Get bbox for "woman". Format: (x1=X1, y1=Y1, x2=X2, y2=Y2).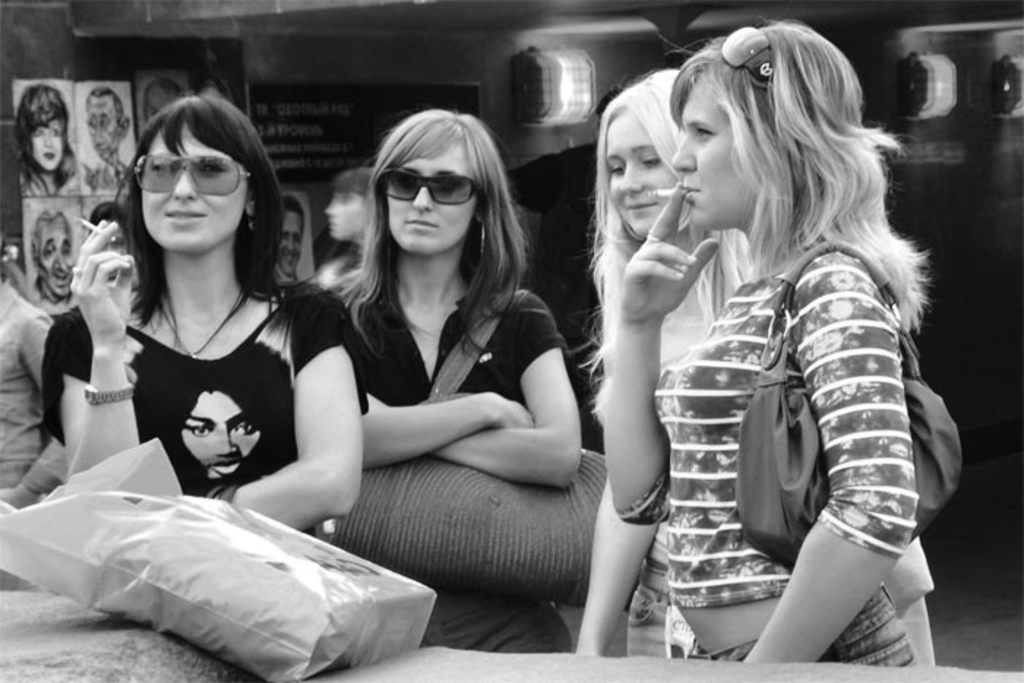
(x1=320, y1=108, x2=585, y2=490).
